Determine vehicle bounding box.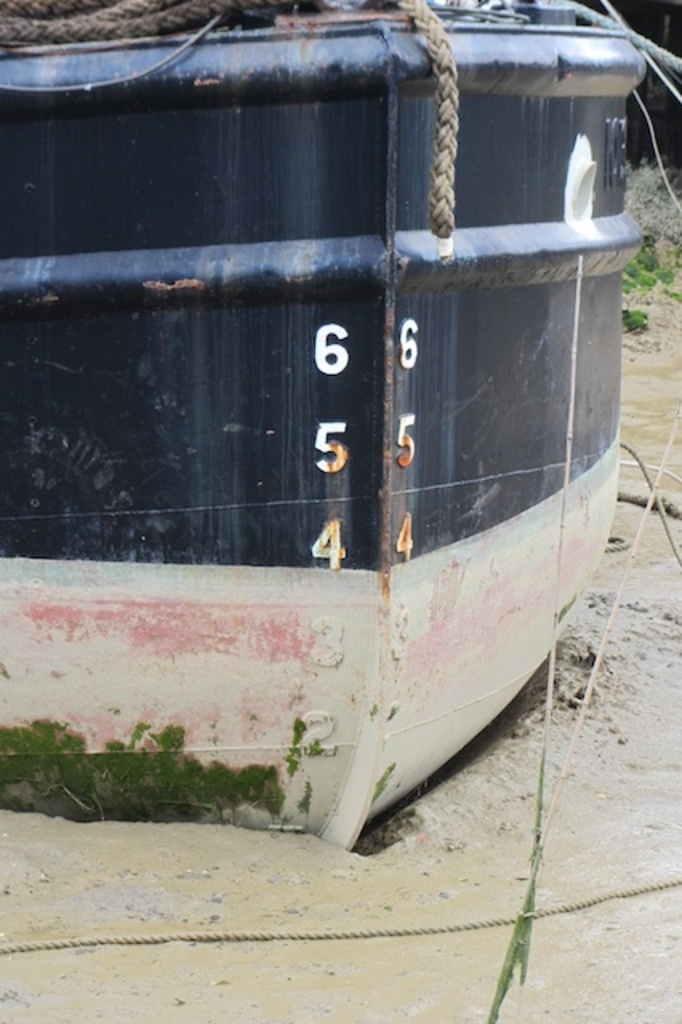
Determined: (left=48, top=3, right=681, bottom=742).
